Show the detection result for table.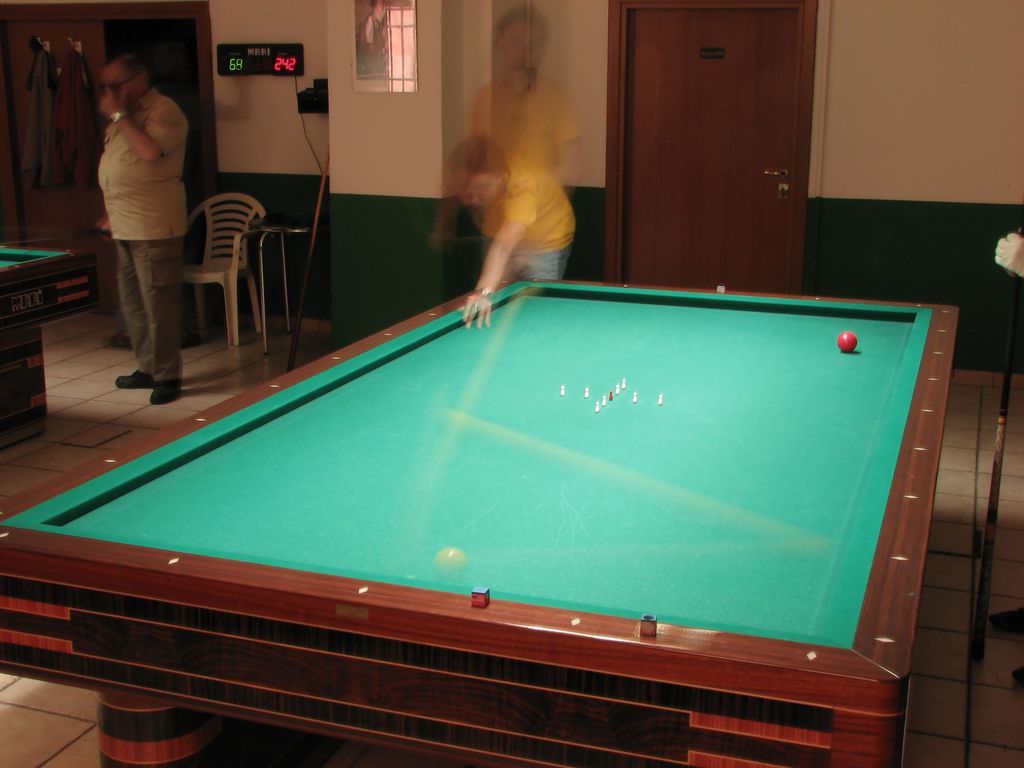
1 232 100 445.
